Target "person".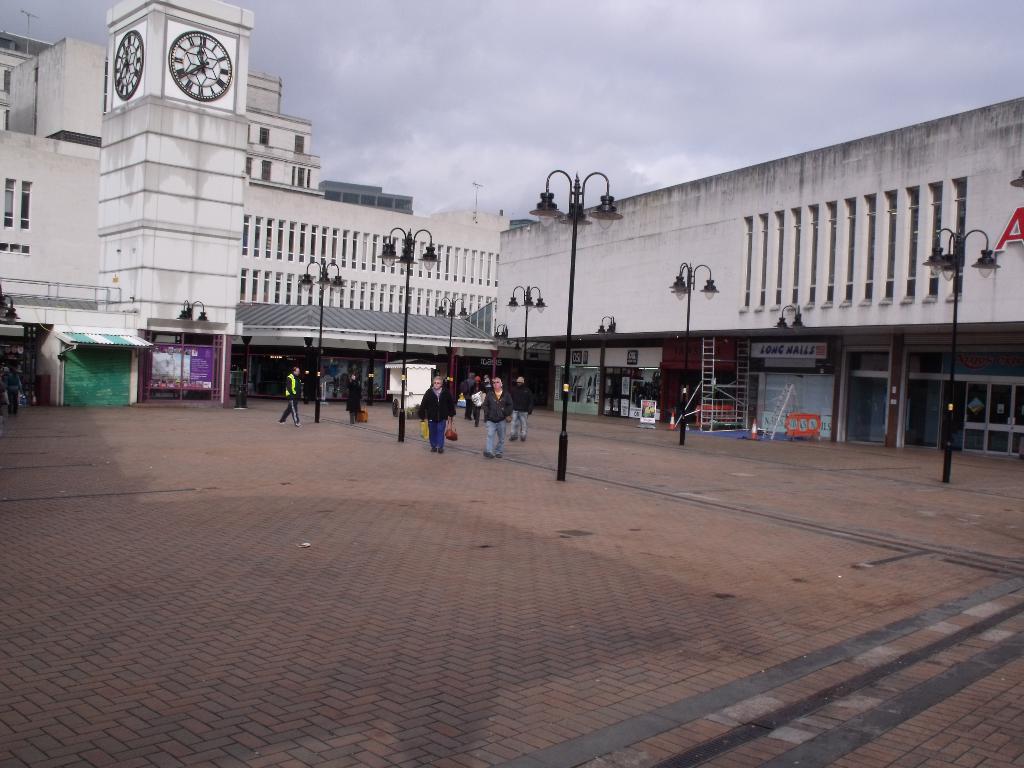
Target region: <region>509, 376, 532, 442</region>.
